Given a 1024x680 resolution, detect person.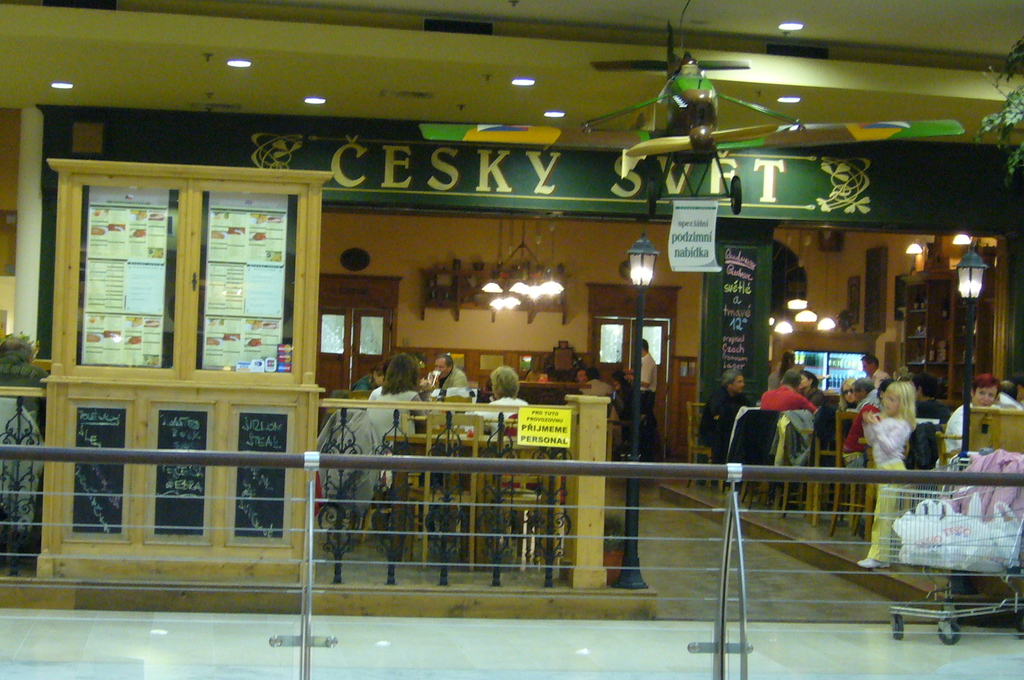
[702,366,741,462].
